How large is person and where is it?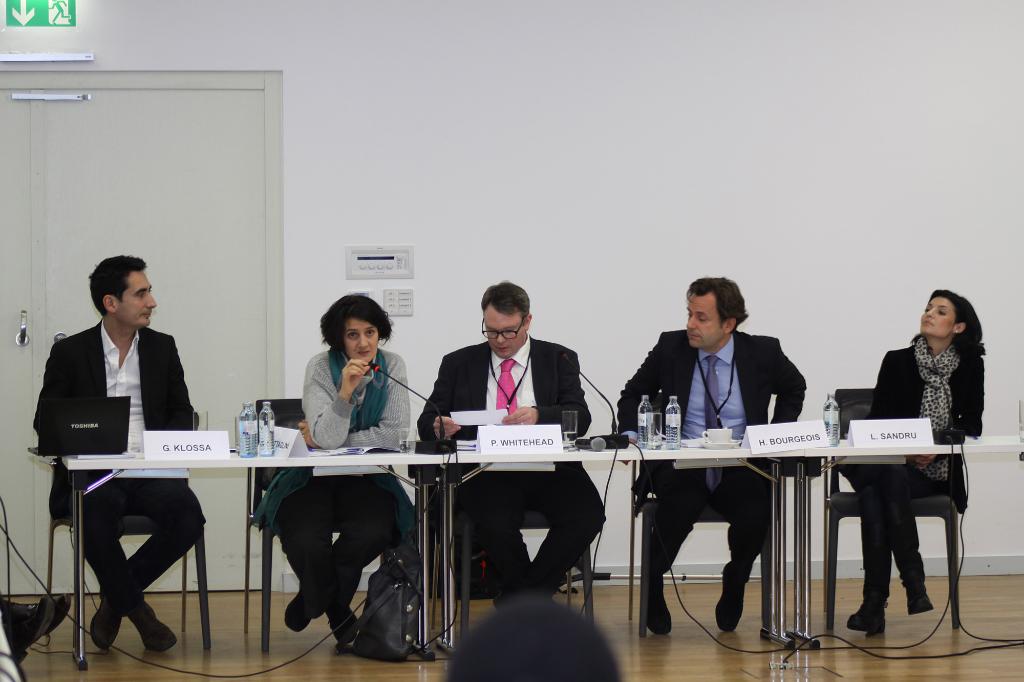
Bounding box: rect(419, 283, 607, 615).
